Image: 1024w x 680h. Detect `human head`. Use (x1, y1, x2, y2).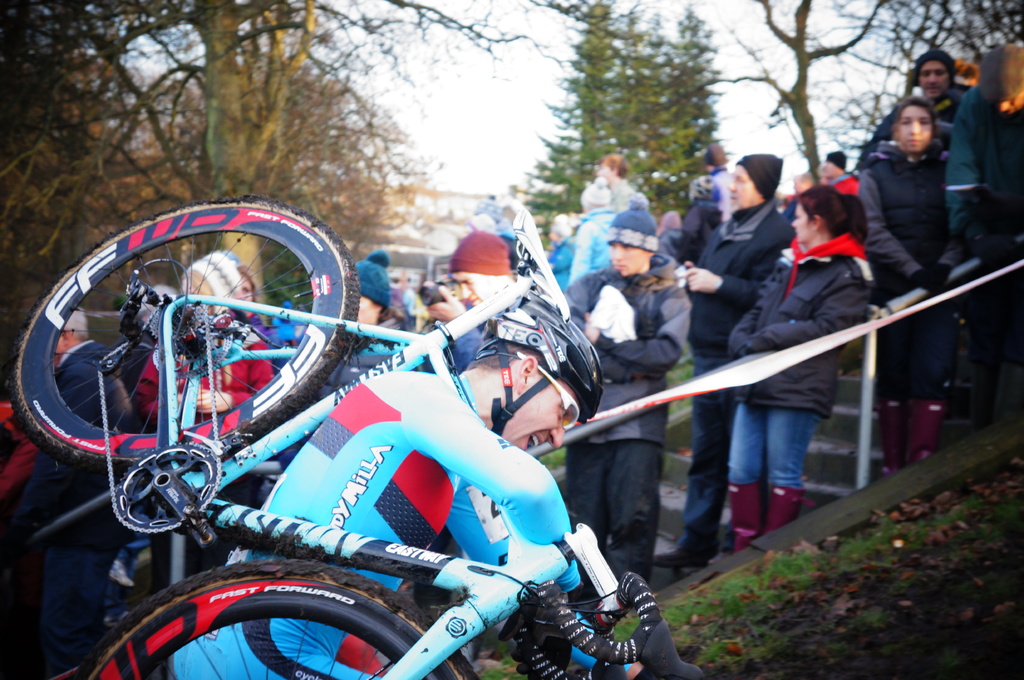
(136, 285, 180, 340).
